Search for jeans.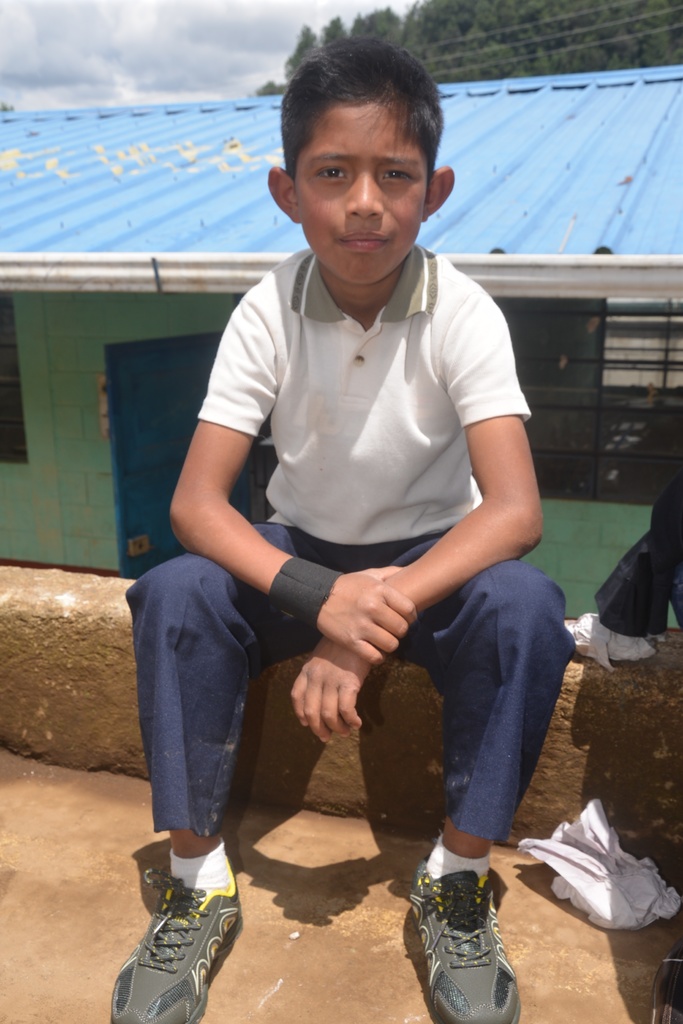
Found at box(432, 582, 571, 877).
